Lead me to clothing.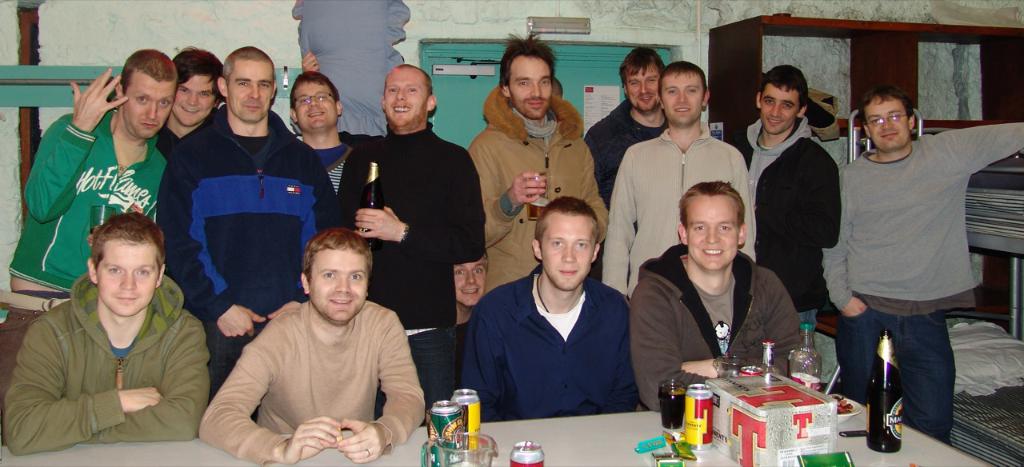
Lead to <bbox>8, 110, 169, 292</bbox>.
